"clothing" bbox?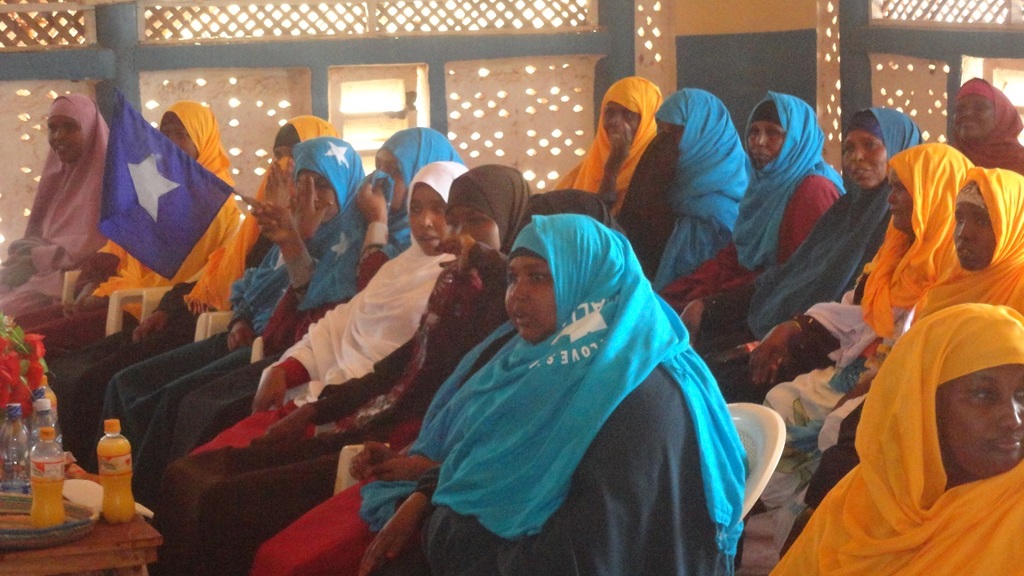
box=[397, 198, 755, 570]
